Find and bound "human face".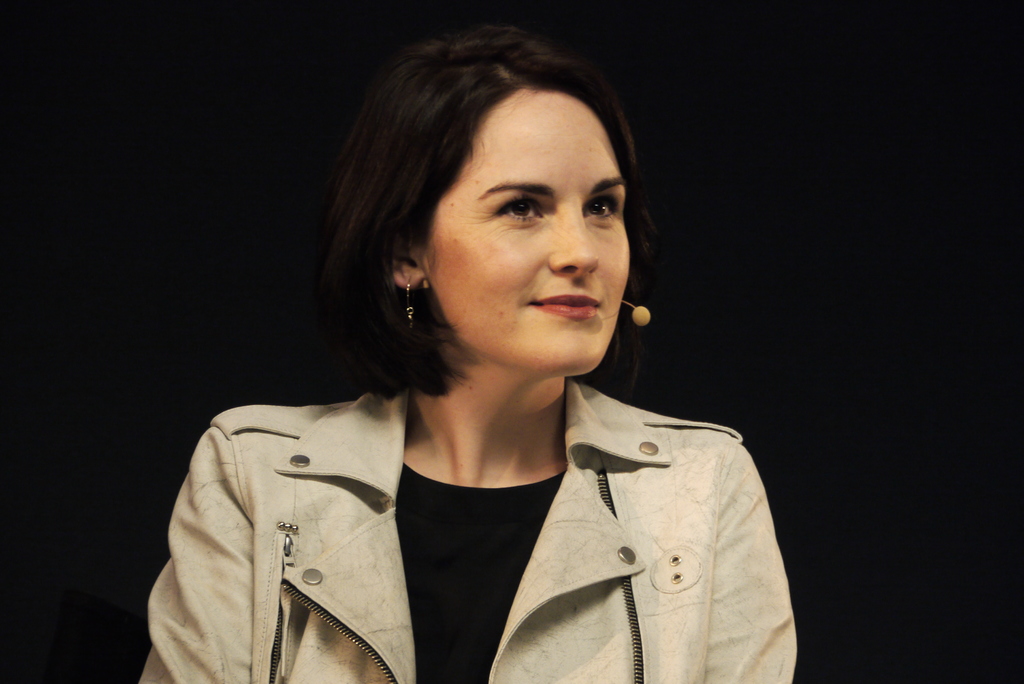
Bound: [left=418, top=86, right=632, bottom=388].
